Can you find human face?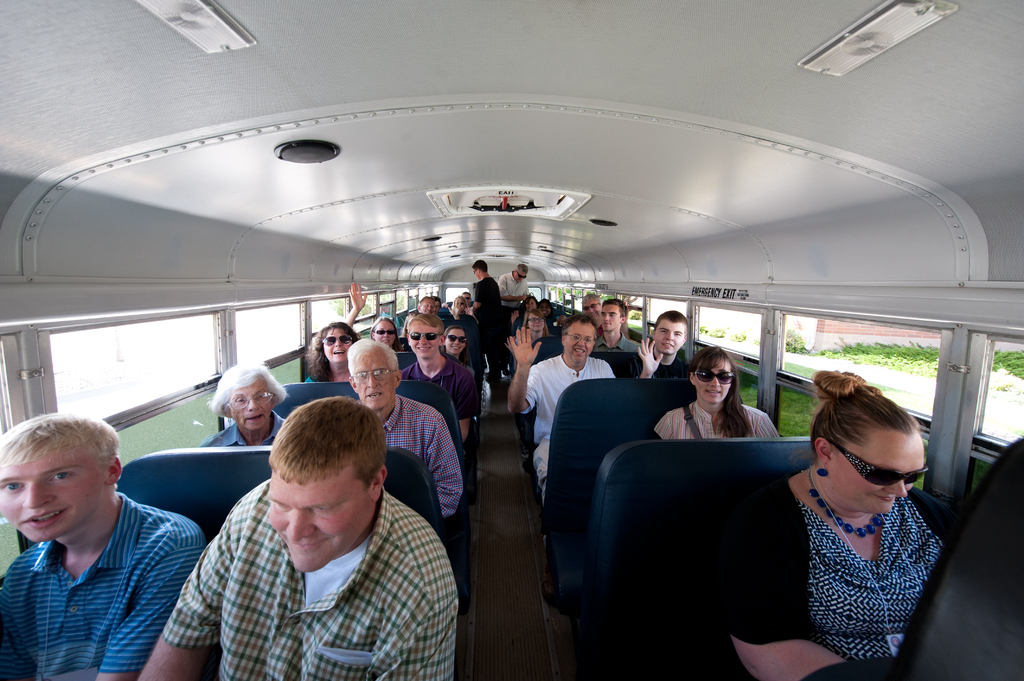
Yes, bounding box: 349, 339, 394, 407.
